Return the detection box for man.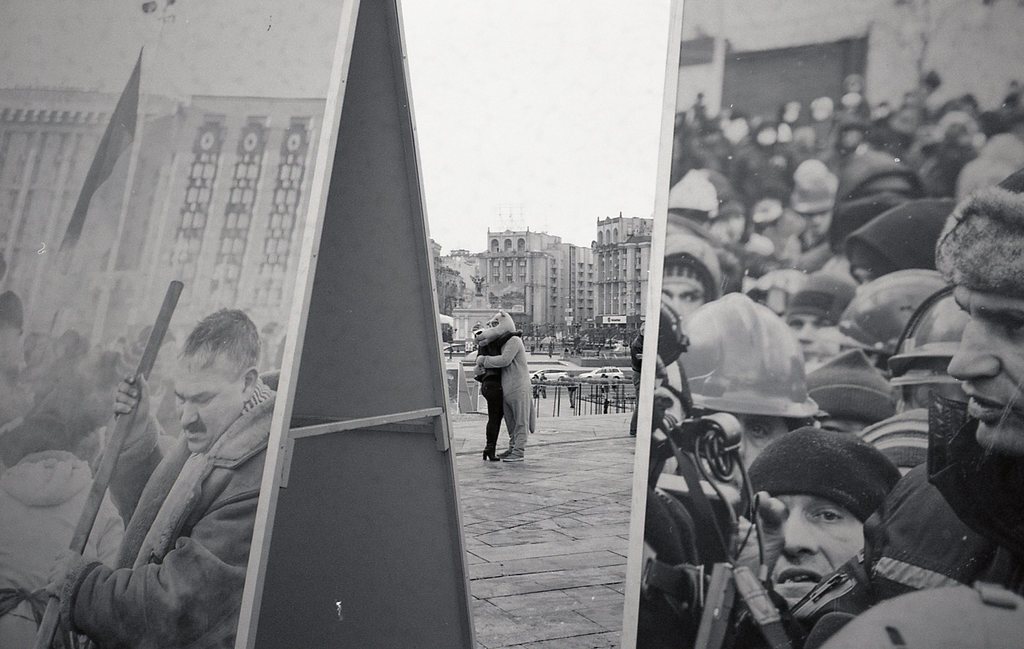
crop(540, 372, 548, 398).
